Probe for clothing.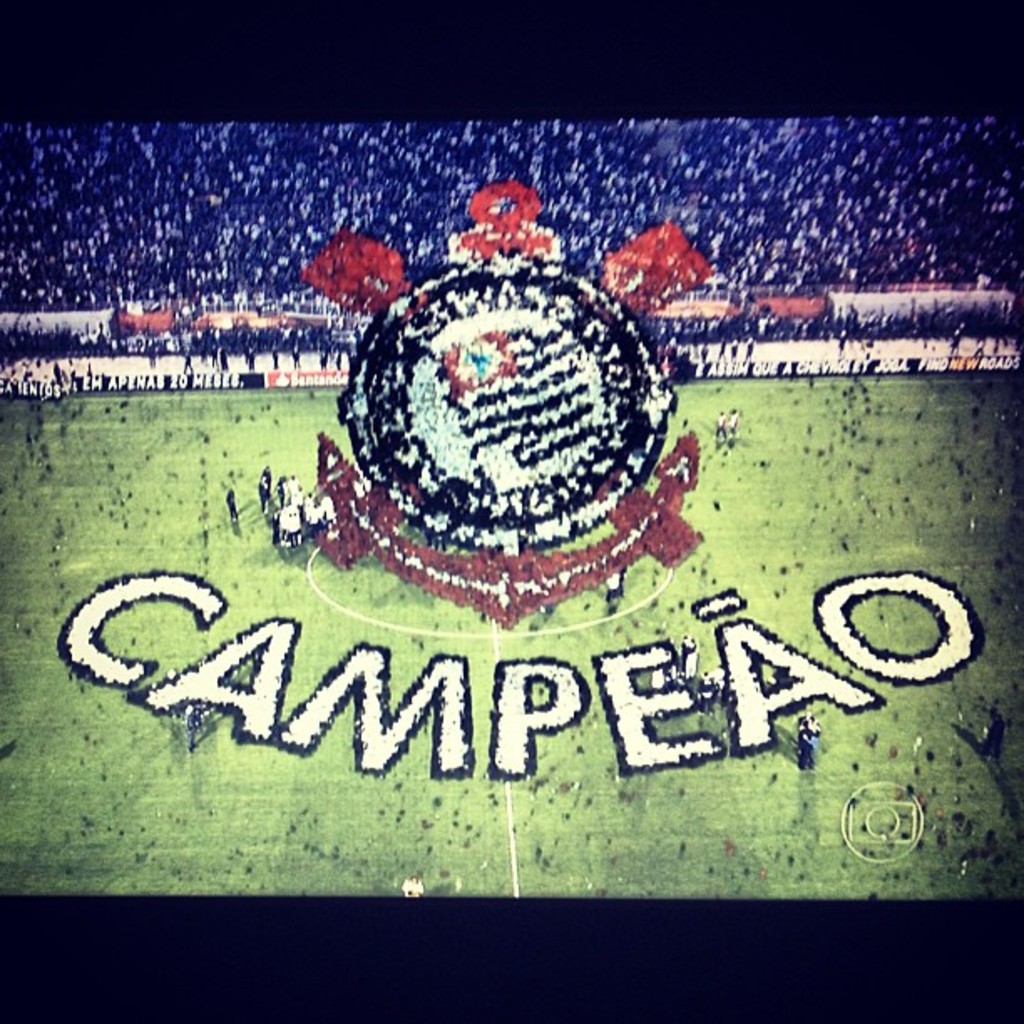
Probe result: [x1=264, y1=494, x2=303, y2=554].
